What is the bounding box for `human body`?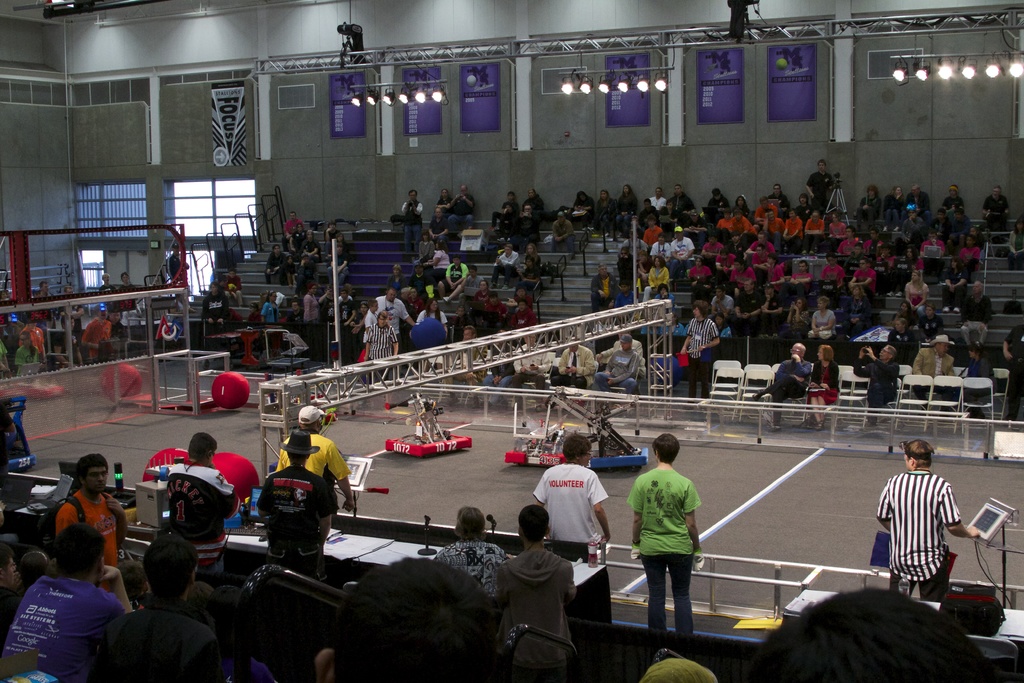
(left=450, top=335, right=480, bottom=393).
